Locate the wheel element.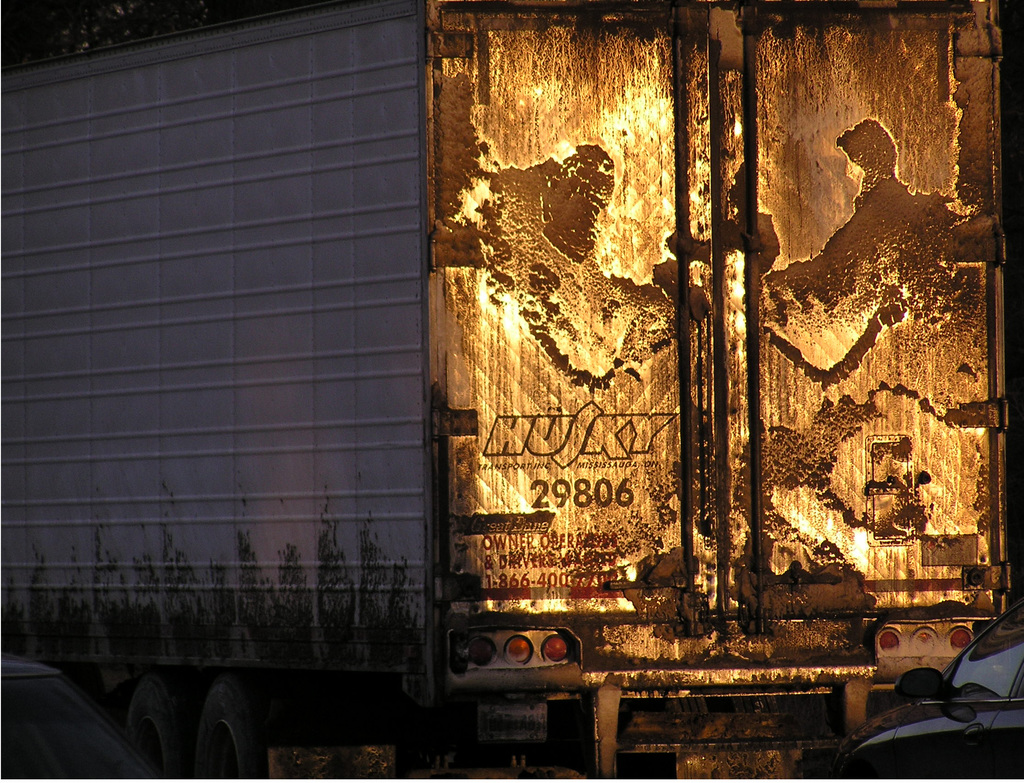
Element bbox: (180,672,341,782).
